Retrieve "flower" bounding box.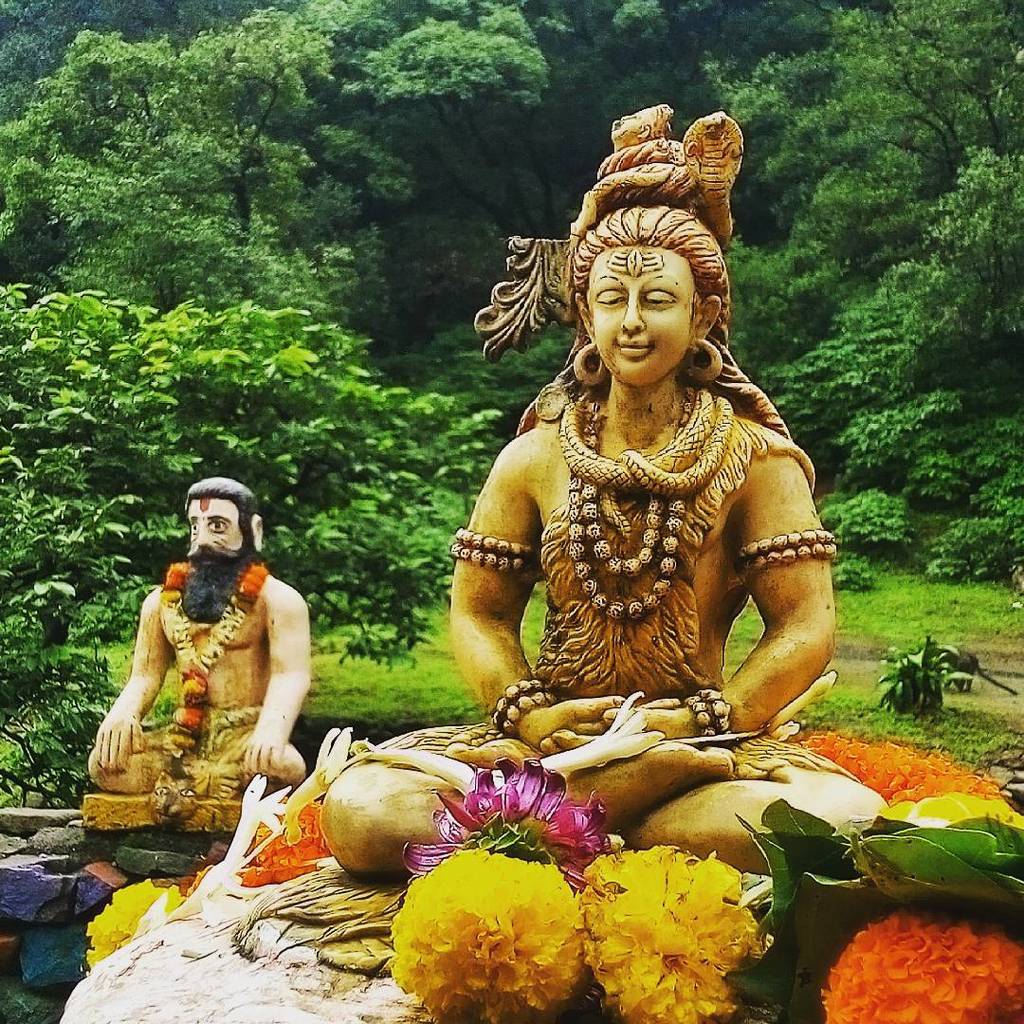
Bounding box: locate(818, 912, 1023, 1023).
